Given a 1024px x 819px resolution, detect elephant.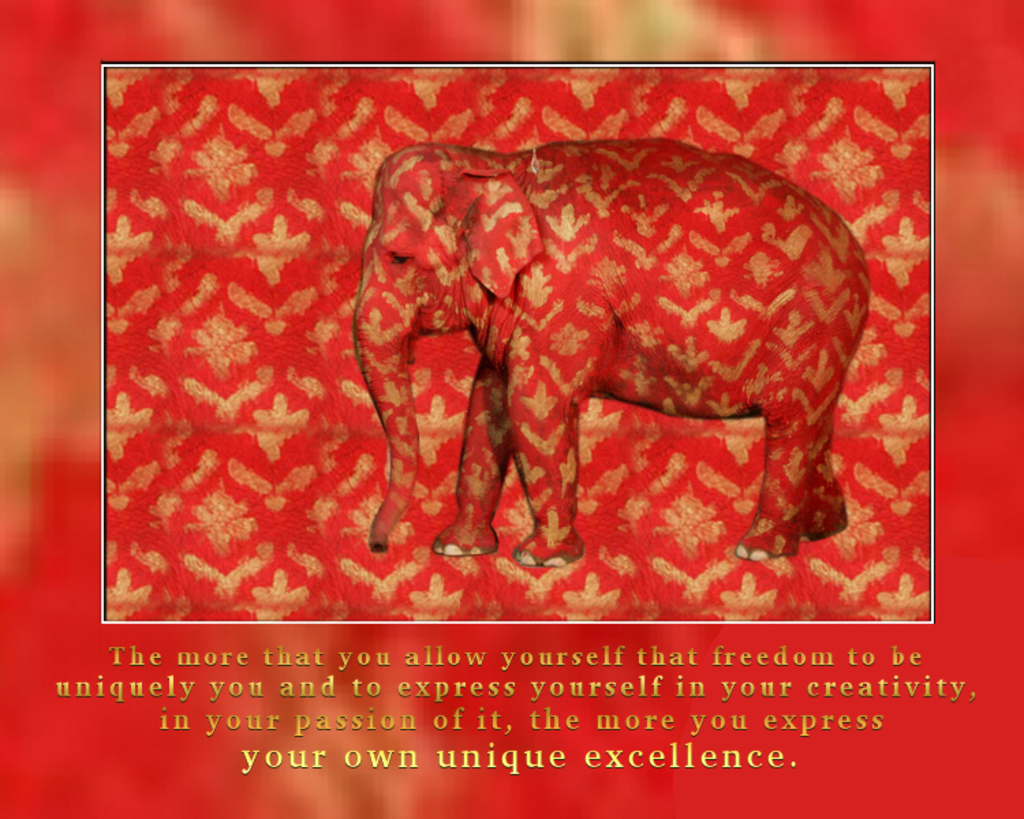
select_region(321, 109, 885, 606).
